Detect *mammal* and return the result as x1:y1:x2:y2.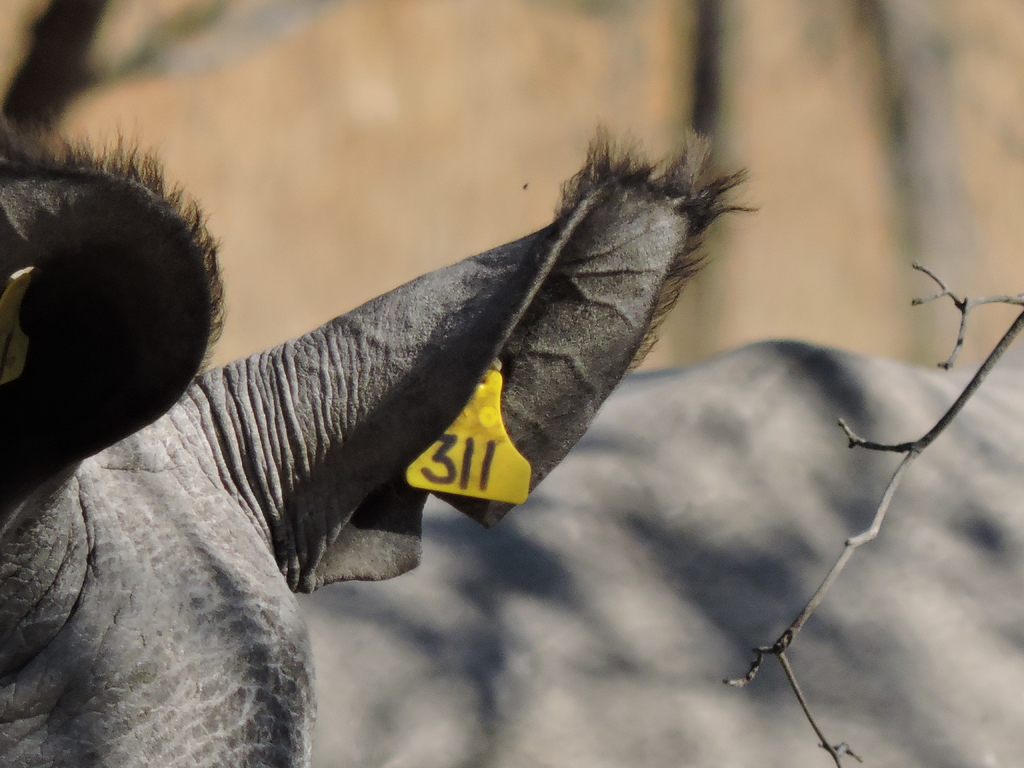
0:109:1023:767.
